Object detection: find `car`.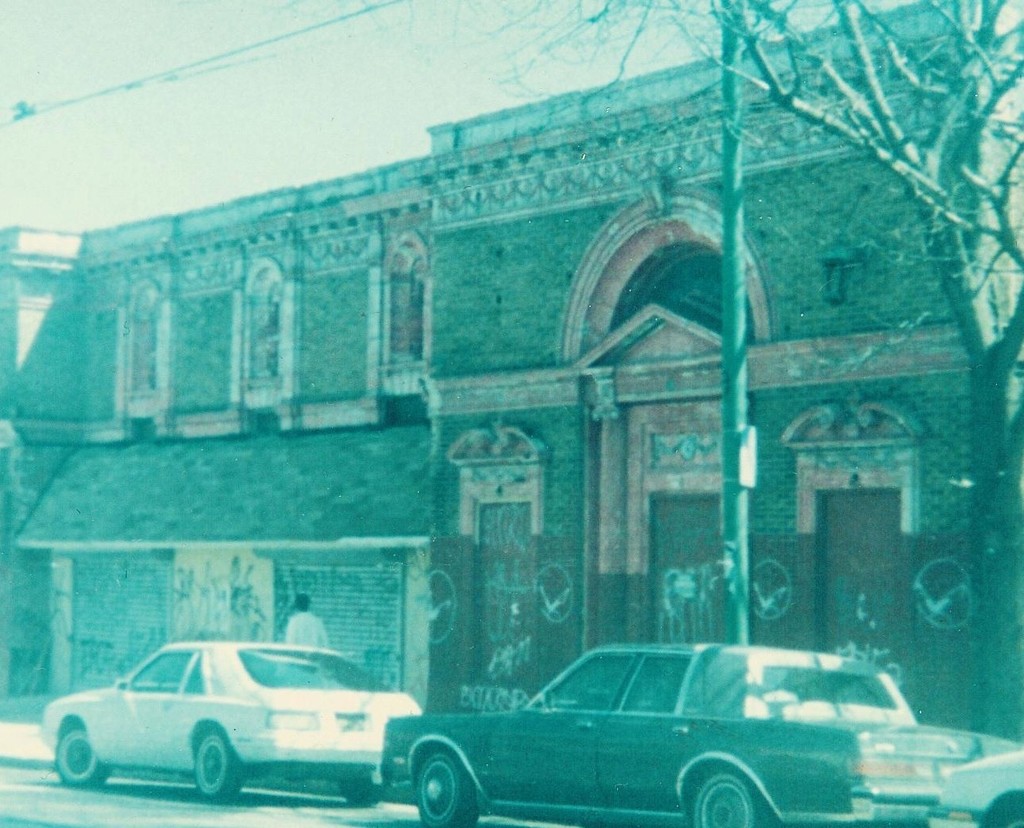
(left=929, top=760, right=1023, bottom=827).
